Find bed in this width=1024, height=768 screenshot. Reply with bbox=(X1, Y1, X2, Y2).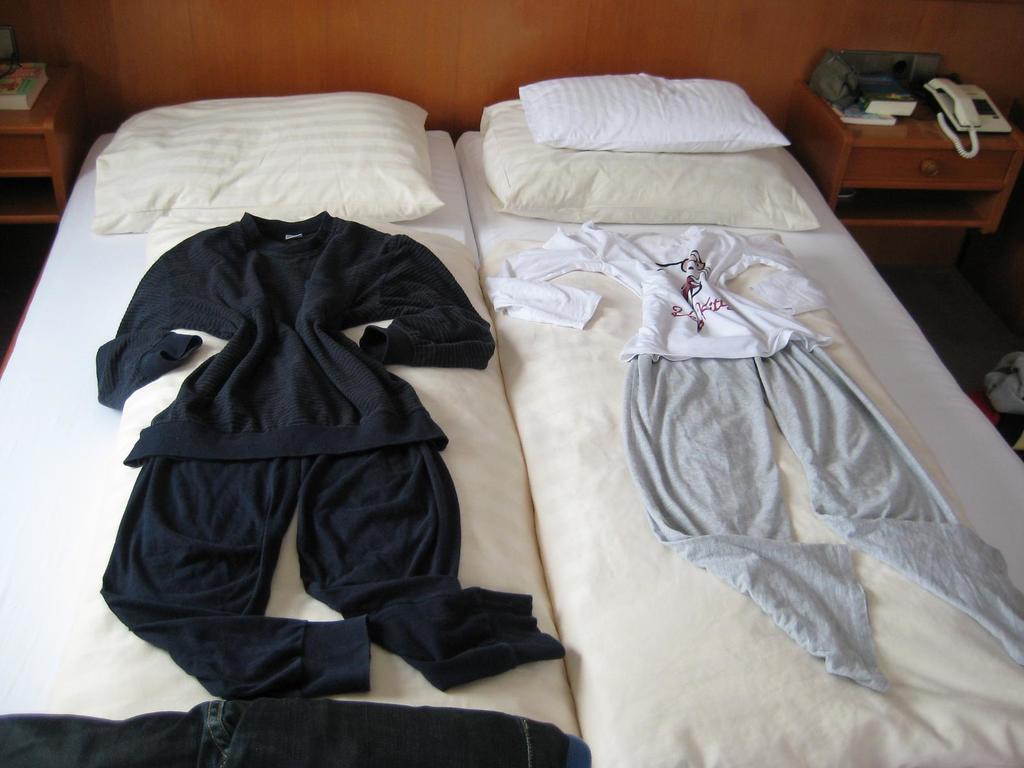
bbox=(452, 77, 1023, 767).
